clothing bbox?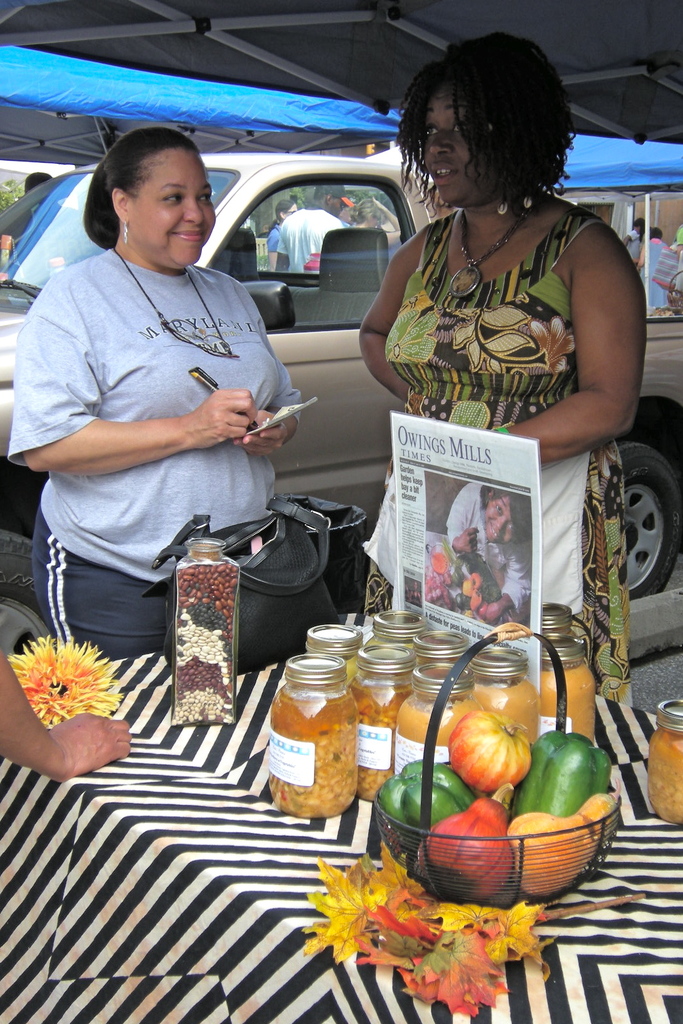
box=[25, 183, 296, 670]
